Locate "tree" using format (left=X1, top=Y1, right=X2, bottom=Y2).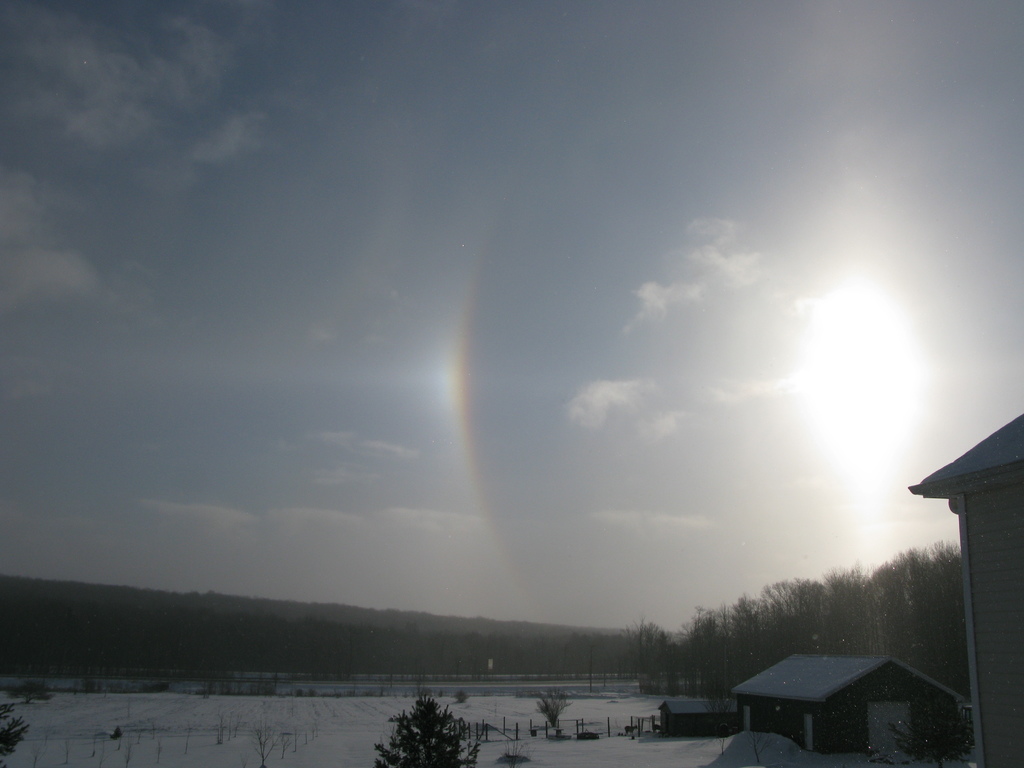
(left=531, top=689, right=576, bottom=735).
